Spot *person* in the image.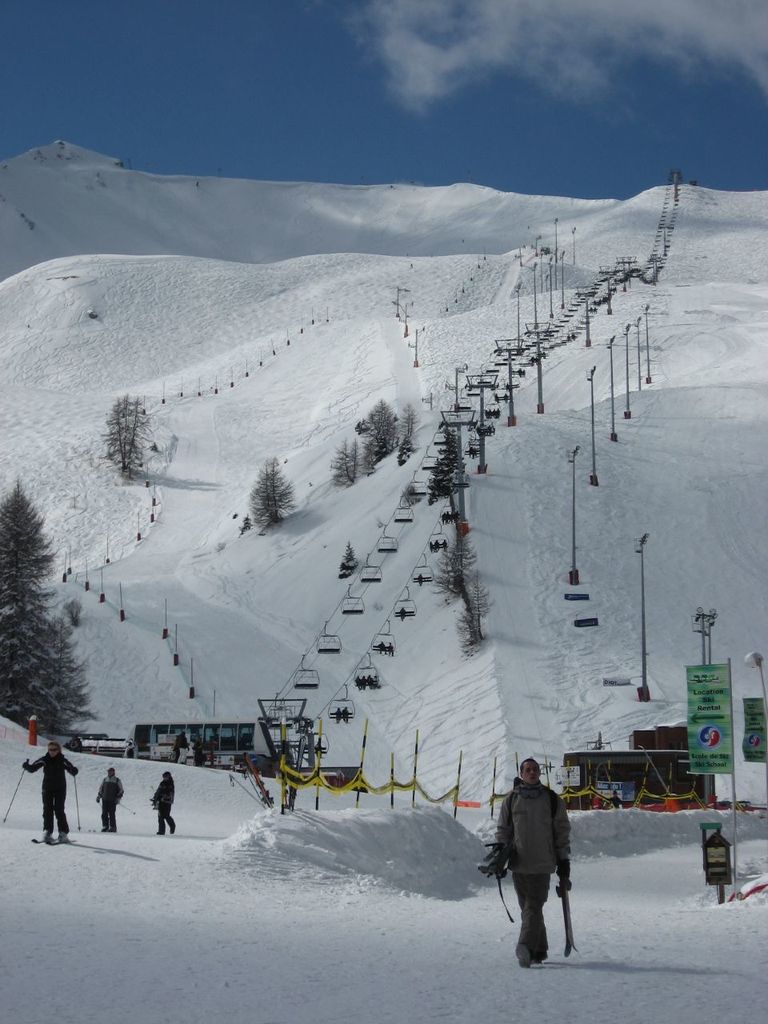
*person* found at 473 741 571 987.
